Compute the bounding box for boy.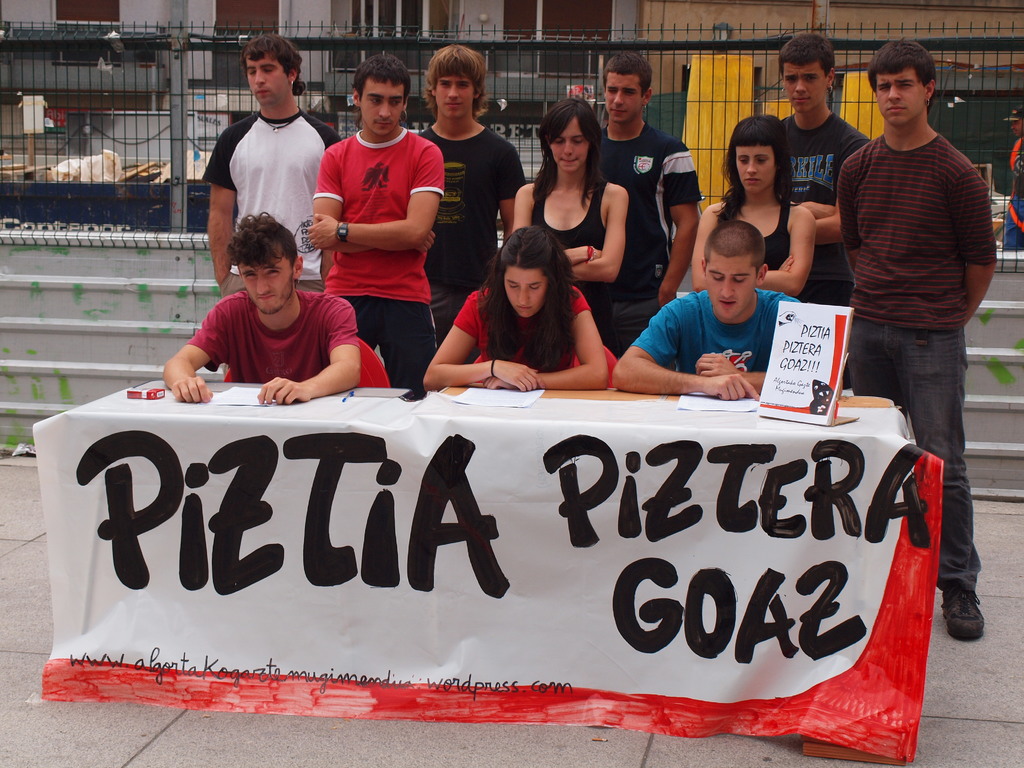
crop(823, 40, 998, 643).
